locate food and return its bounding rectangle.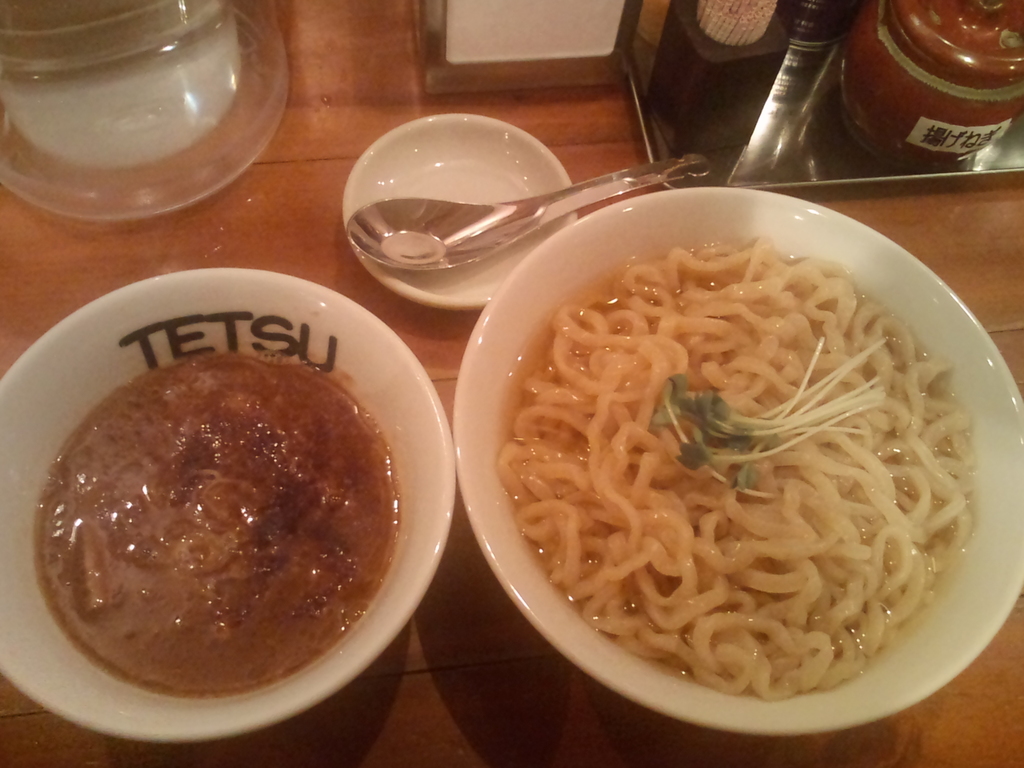
BBox(37, 353, 397, 698).
